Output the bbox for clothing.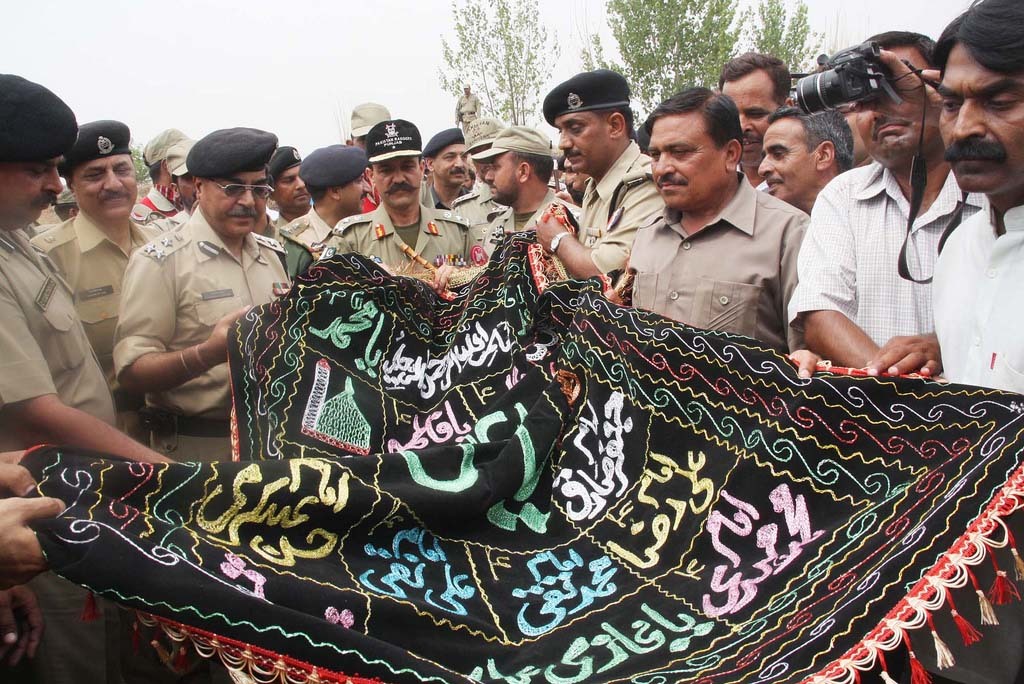
114, 205, 297, 466.
